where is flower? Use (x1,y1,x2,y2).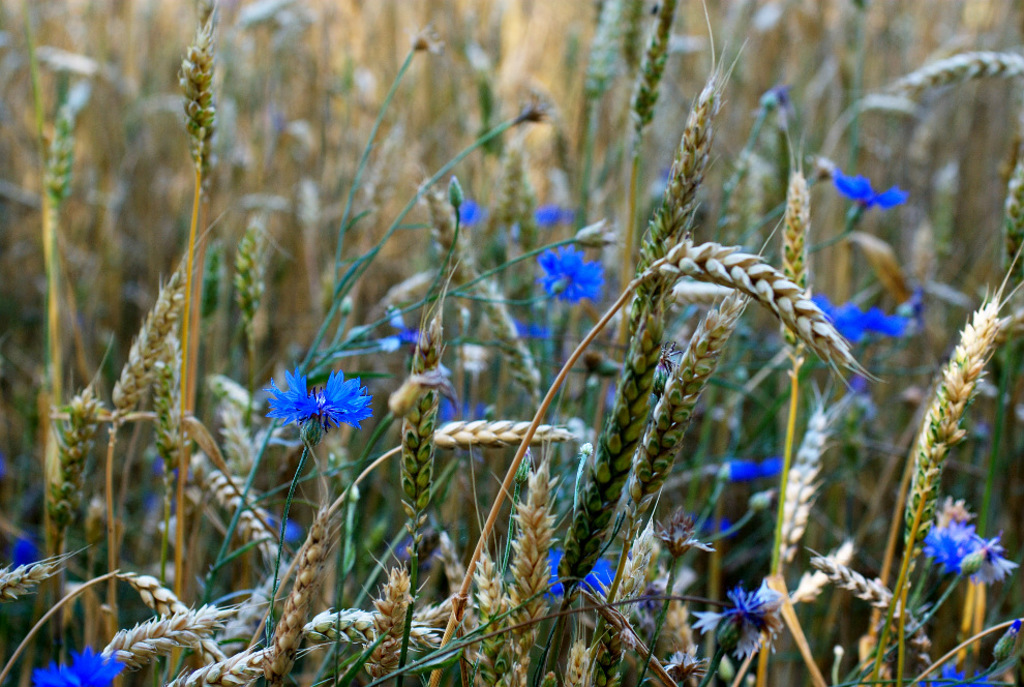
(812,302,904,338).
